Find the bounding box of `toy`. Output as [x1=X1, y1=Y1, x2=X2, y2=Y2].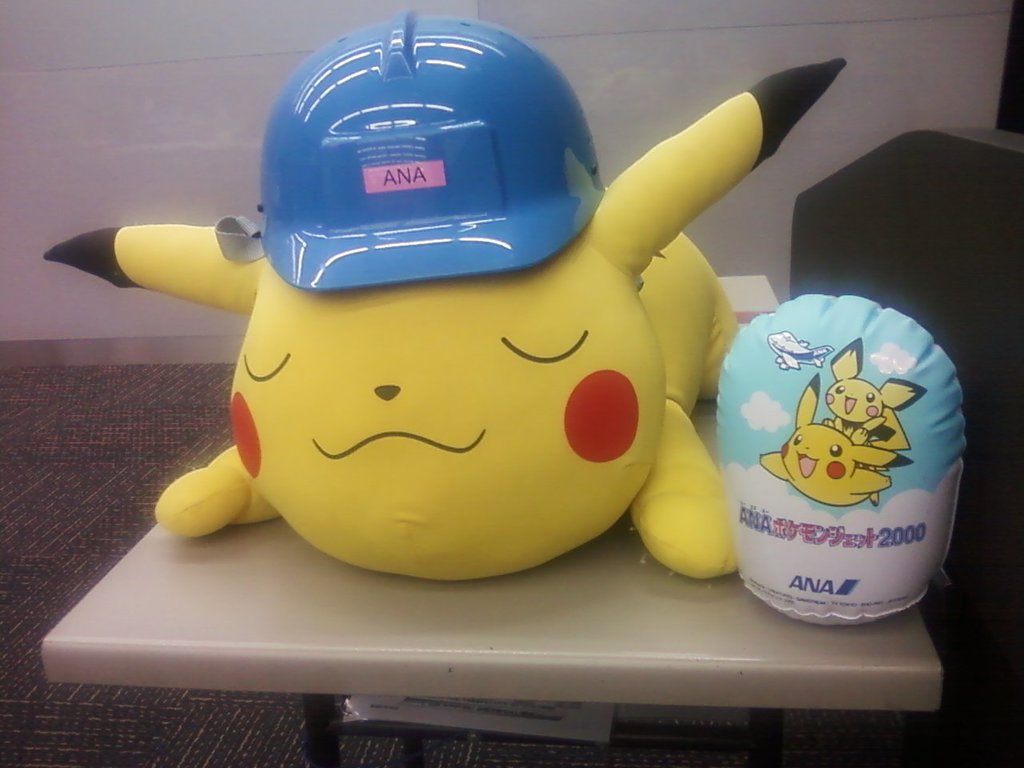
[x1=826, y1=336, x2=930, y2=446].
